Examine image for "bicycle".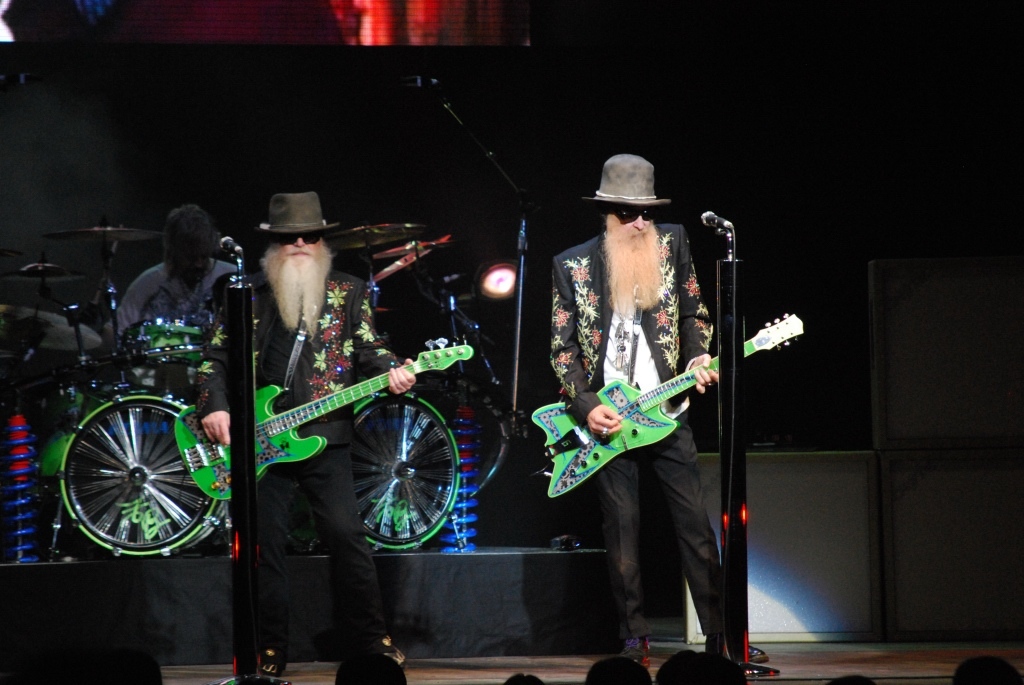
Examination result: locate(80, 303, 460, 574).
